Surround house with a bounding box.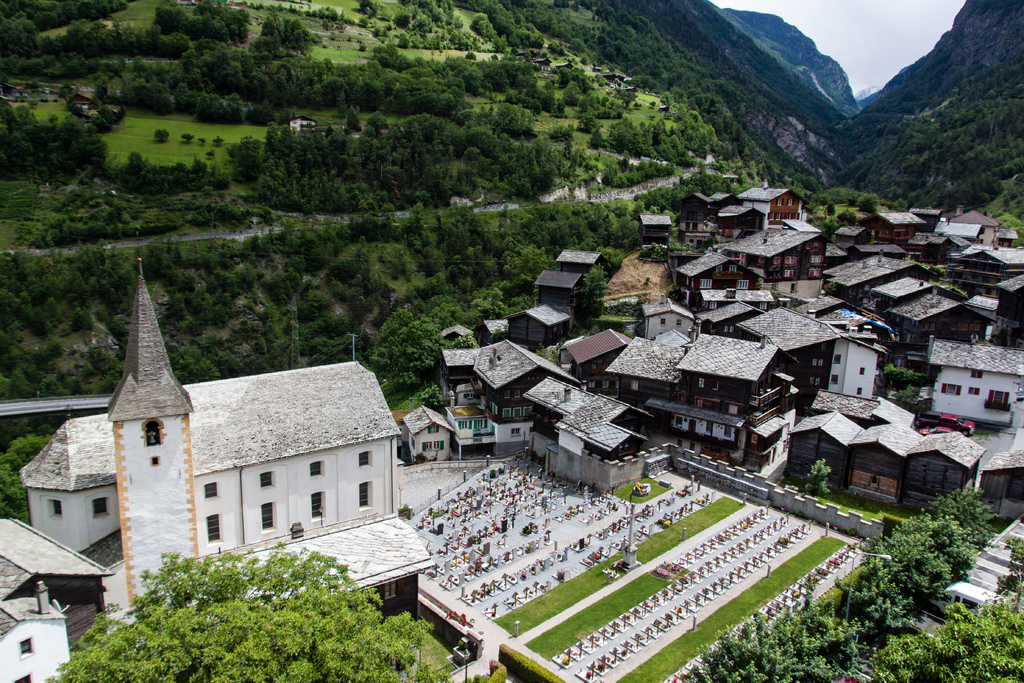
[left=954, top=204, right=1010, bottom=243].
